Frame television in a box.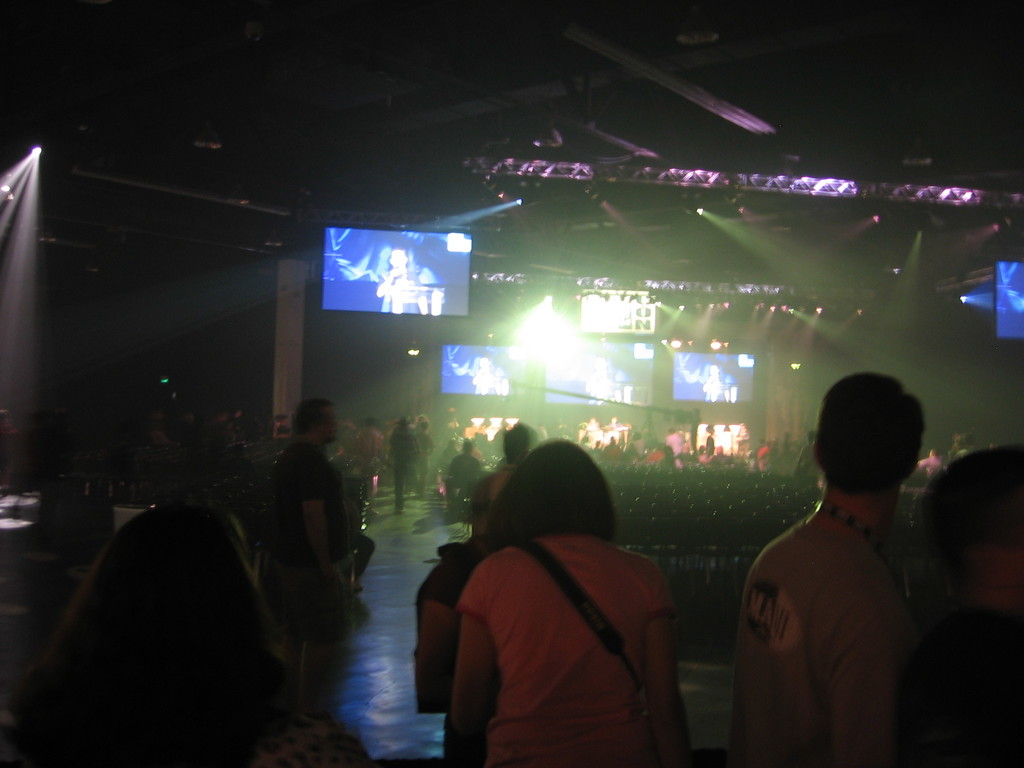
left=575, top=284, right=661, bottom=335.
